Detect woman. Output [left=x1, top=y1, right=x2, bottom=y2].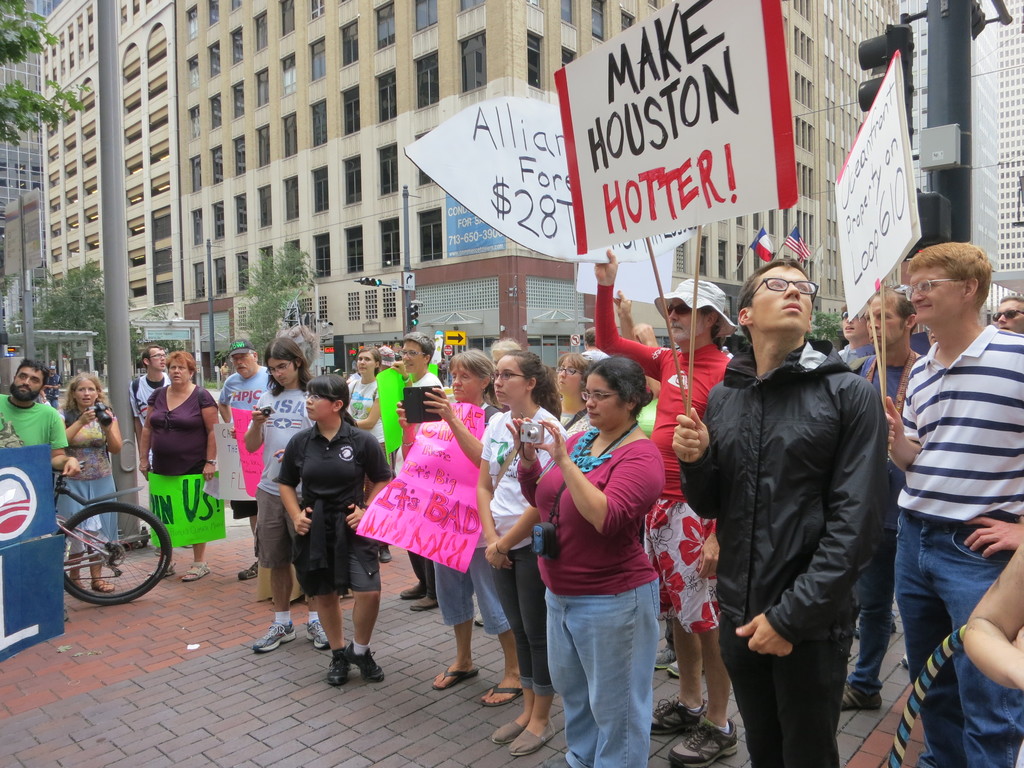
[left=244, top=339, right=340, bottom=653].
